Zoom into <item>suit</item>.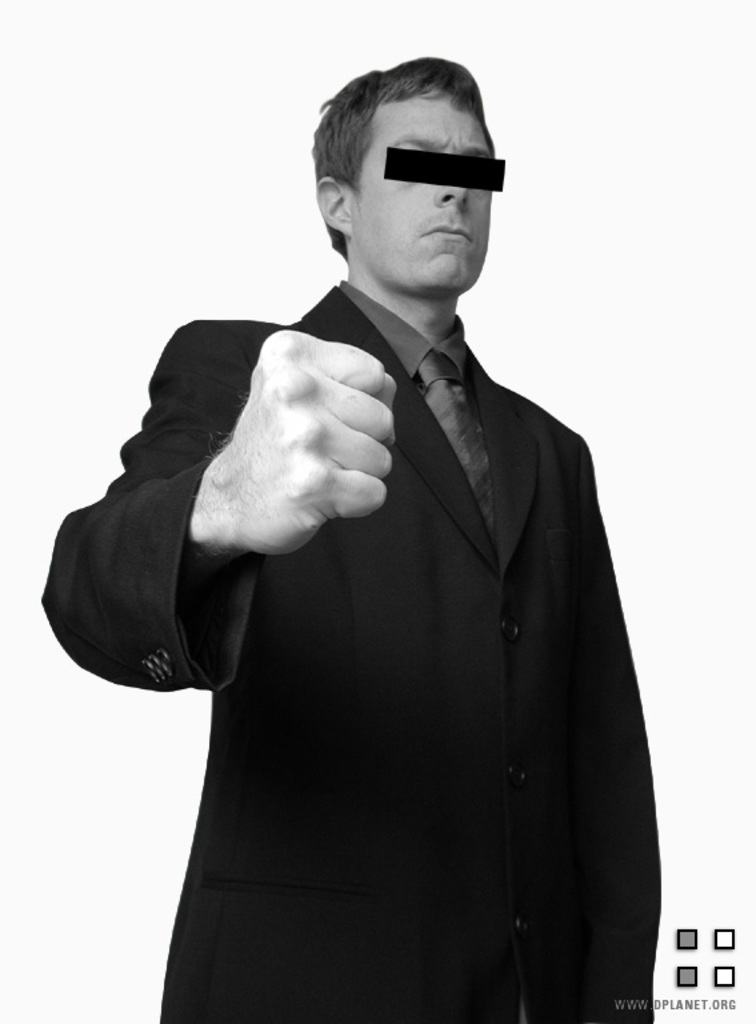
Zoom target: (left=144, top=192, right=647, bottom=992).
